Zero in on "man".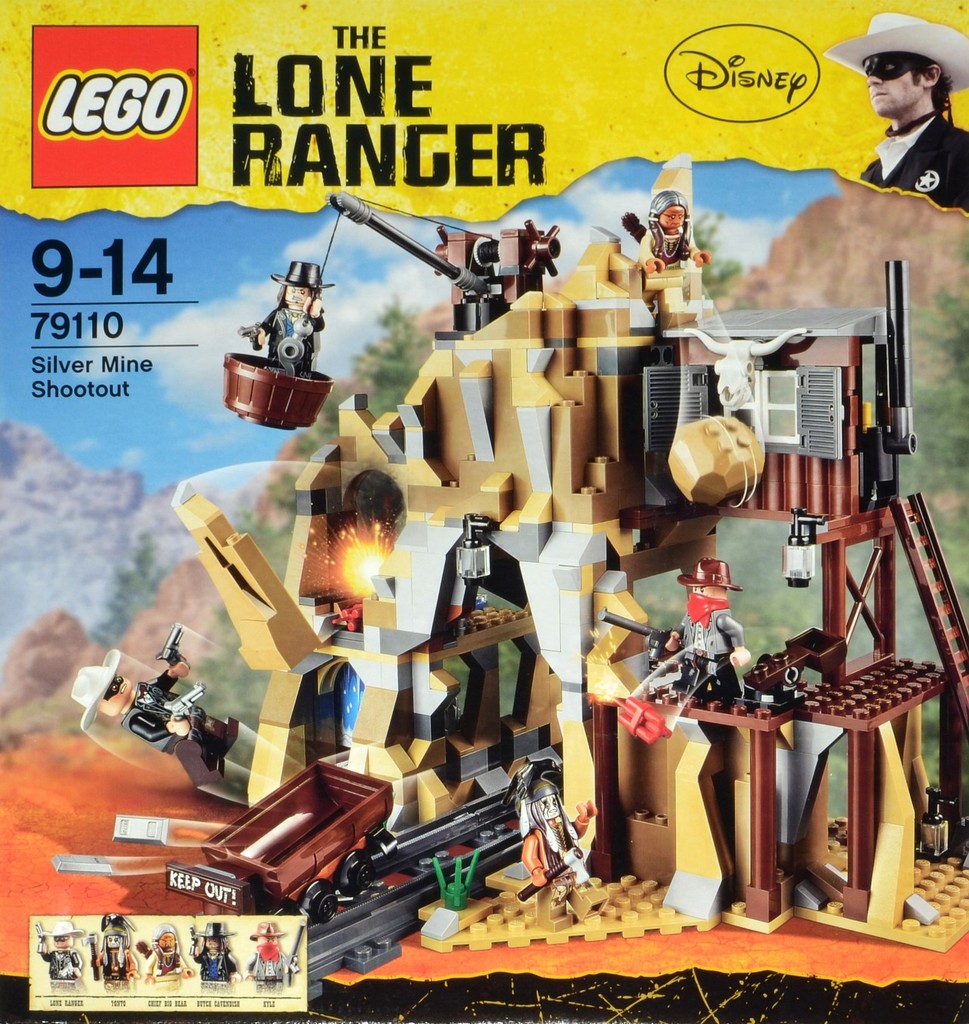
Zeroed in: {"x1": 653, "y1": 561, "x2": 753, "y2": 705}.
